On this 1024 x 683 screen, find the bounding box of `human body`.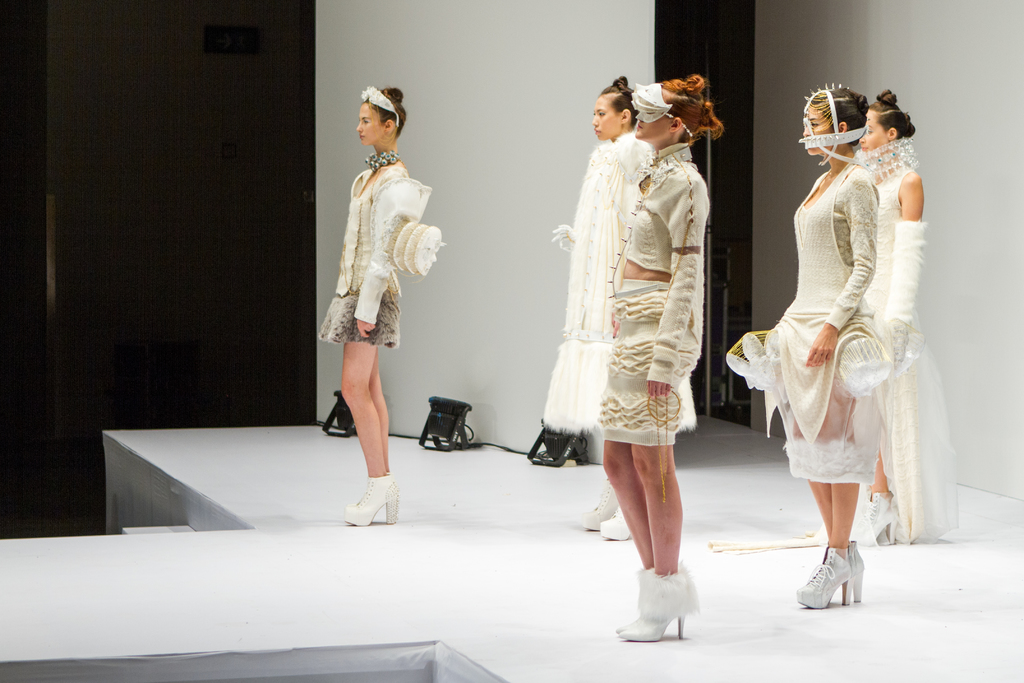
Bounding box: l=610, t=136, r=709, b=641.
